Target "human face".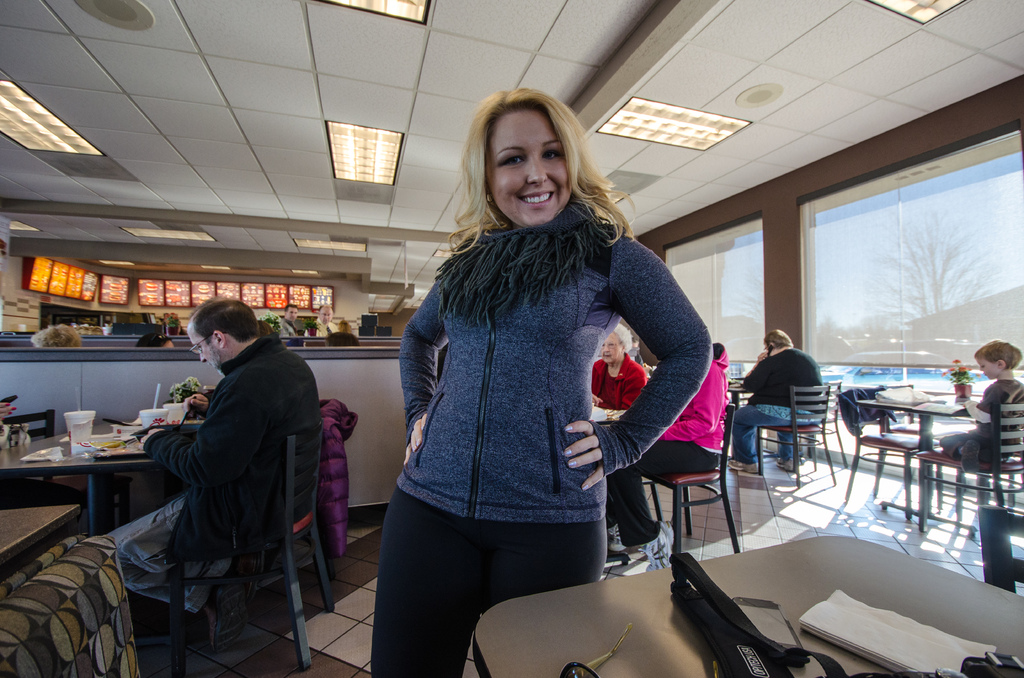
Target region: 185/328/223/370.
